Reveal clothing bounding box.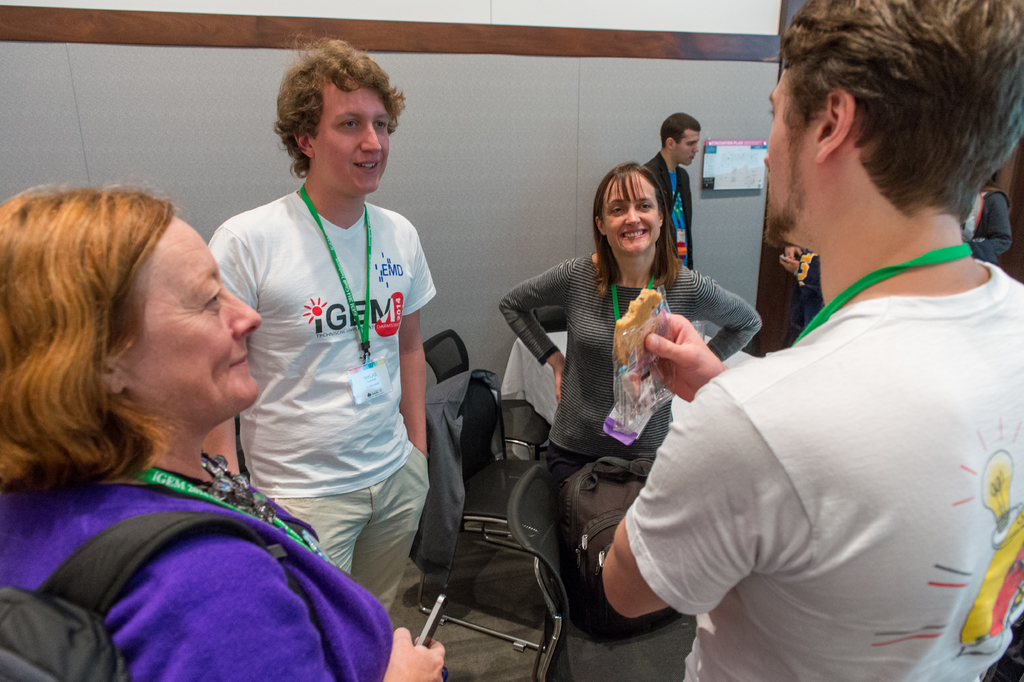
Revealed: 627:258:1023:681.
